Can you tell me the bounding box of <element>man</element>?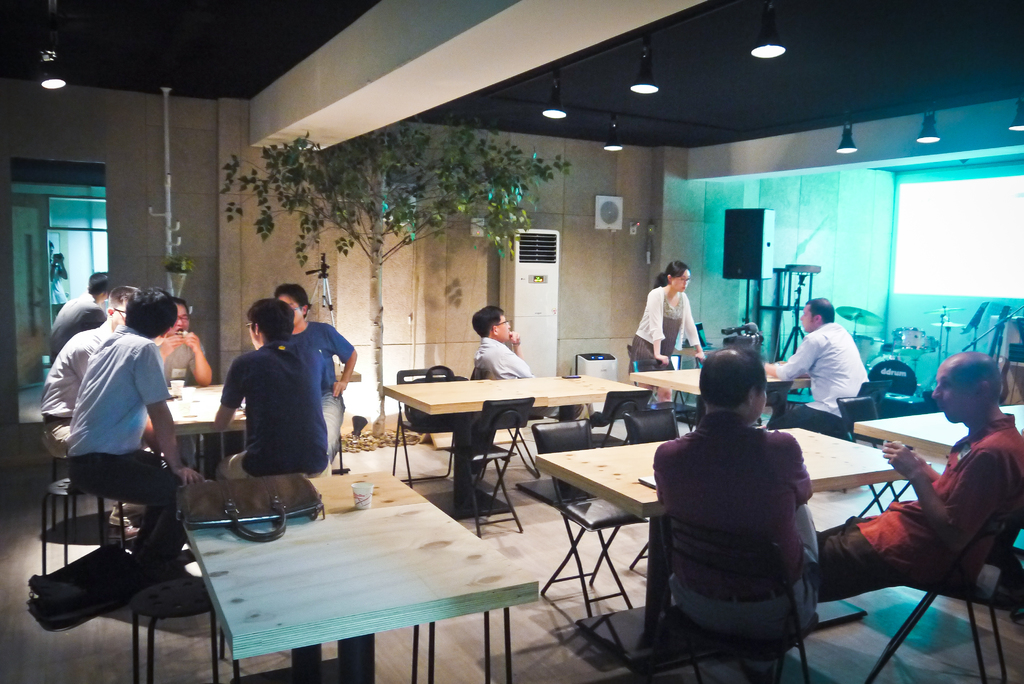
BBox(774, 297, 879, 427).
